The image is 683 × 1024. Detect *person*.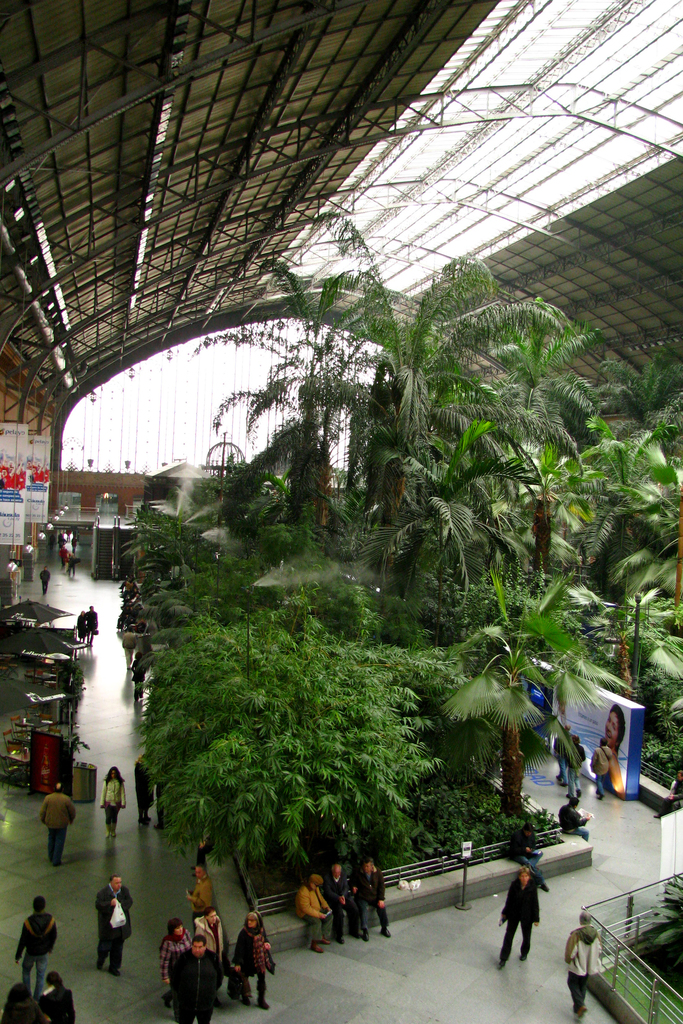
Detection: box=[196, 911, 226, 989].
